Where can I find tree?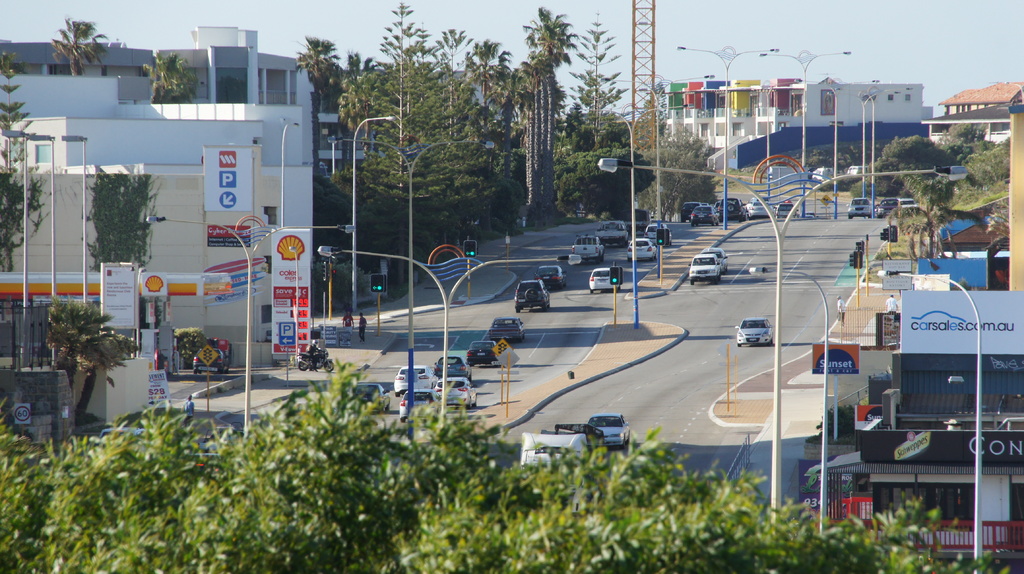
You can find it at {"left": 0, "top": 348, "right": 1014, "bottom": 573}.
